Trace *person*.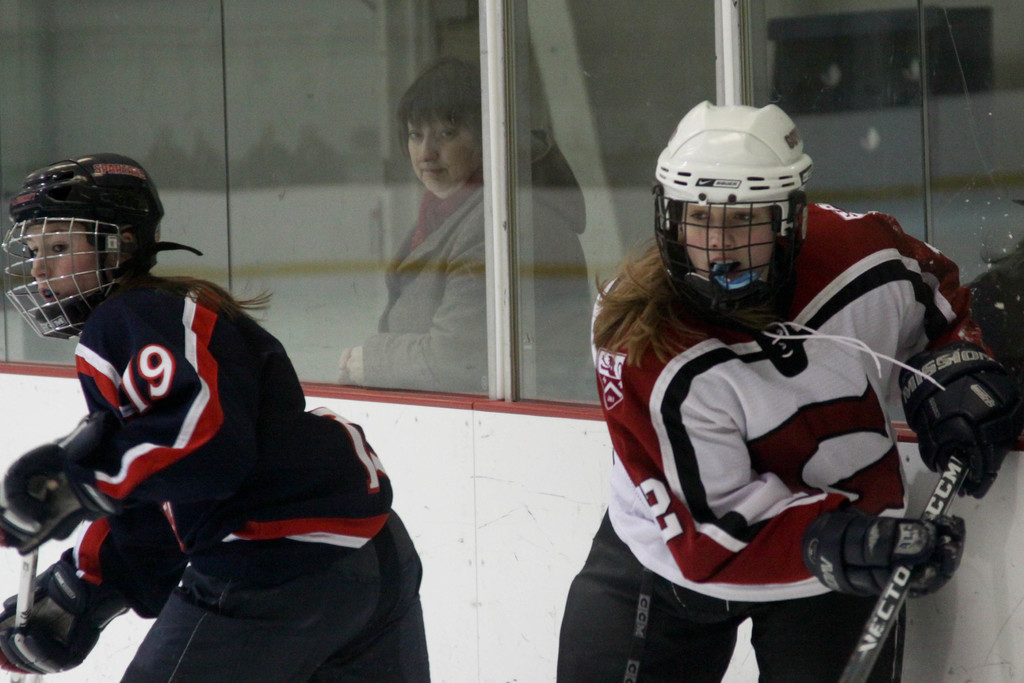
Traced to bbox=[573, 99, 972, 682].
